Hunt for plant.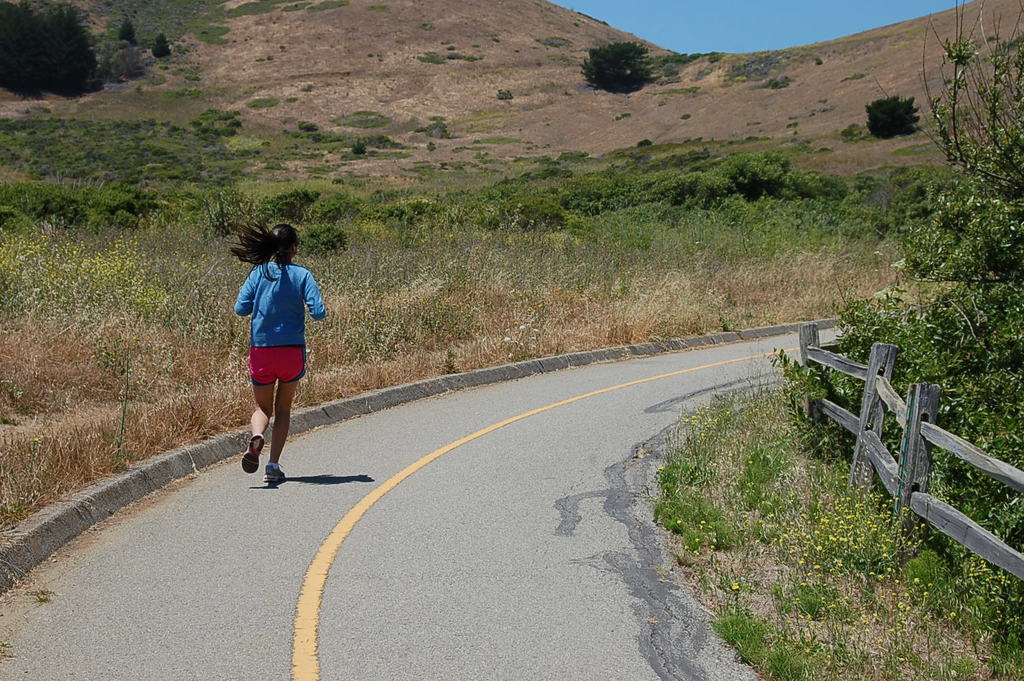
Hunted down at (855,91,929,138).
